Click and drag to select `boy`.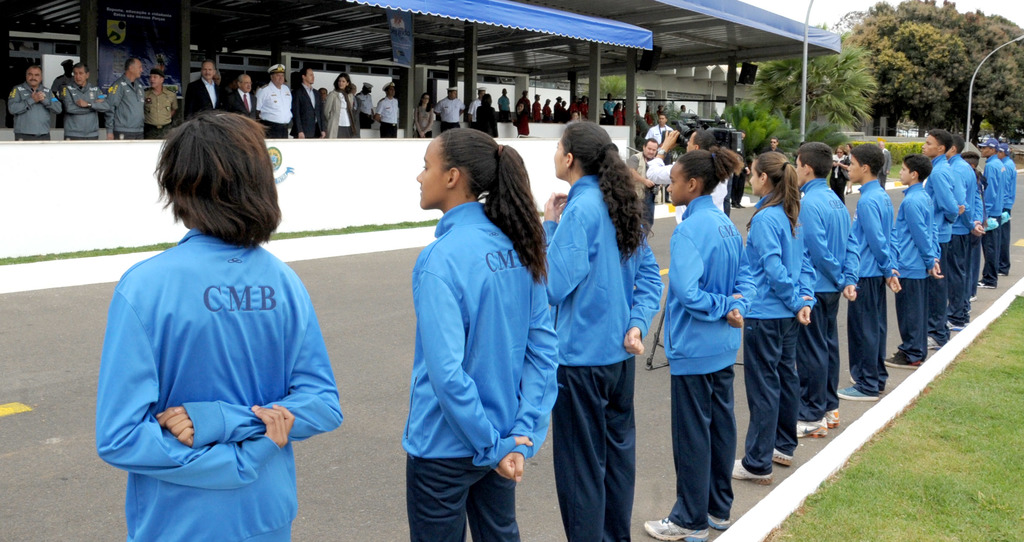
Selection: x1=849 y1=145 x2=900 y2=400.
